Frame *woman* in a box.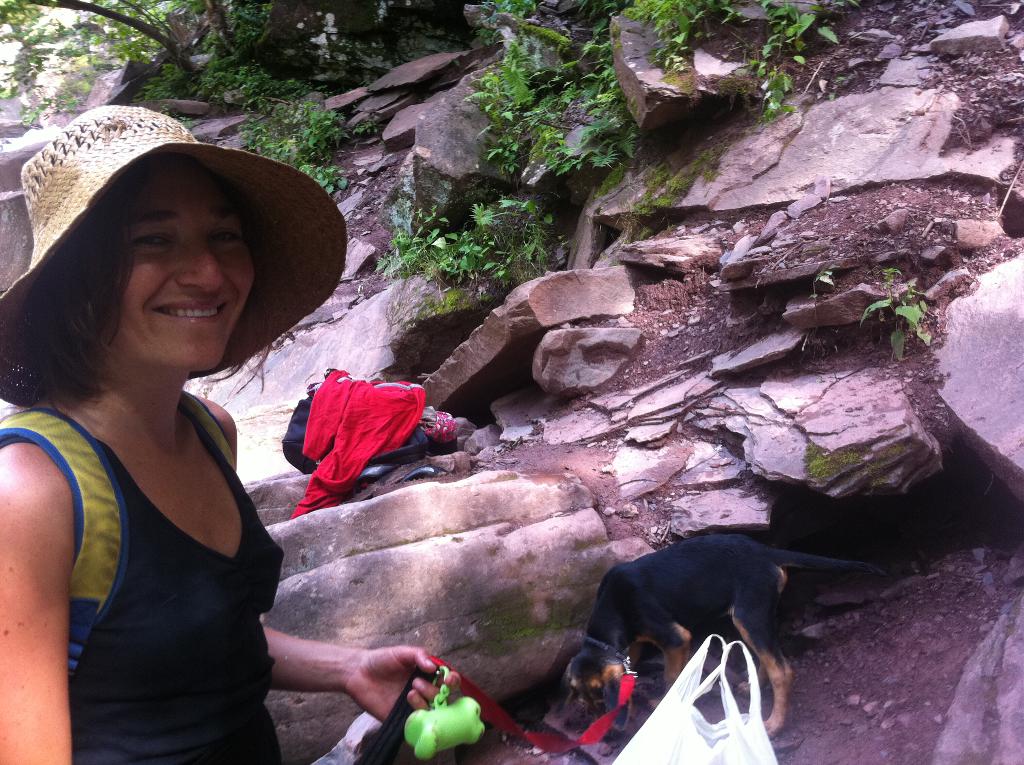
0 142 337 757.
